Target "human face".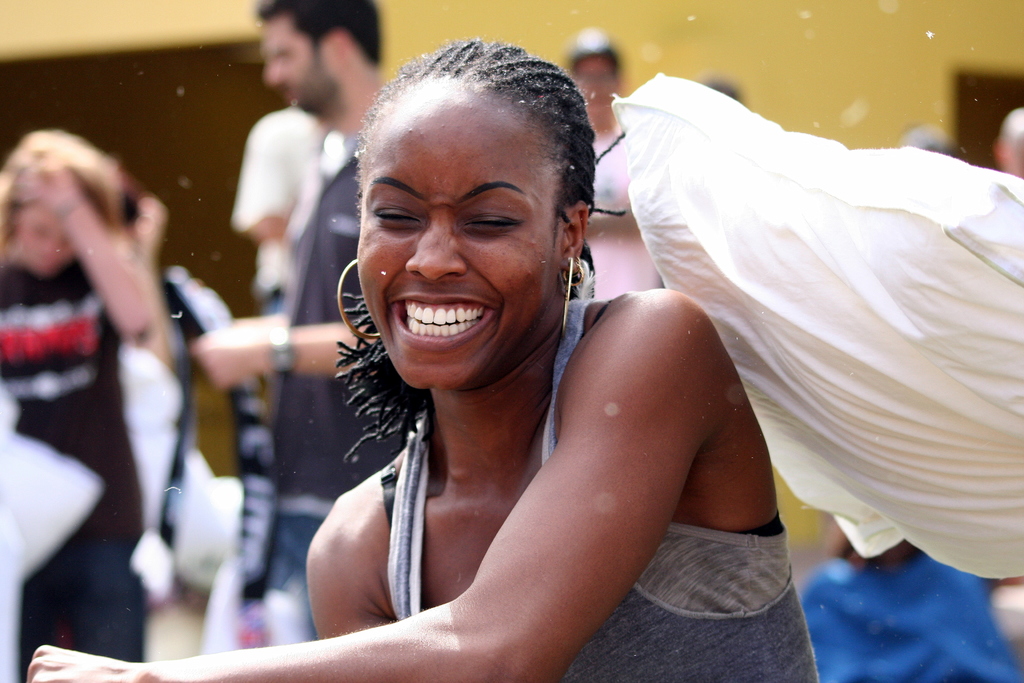
Target region: [264, 13, 335, 112].
